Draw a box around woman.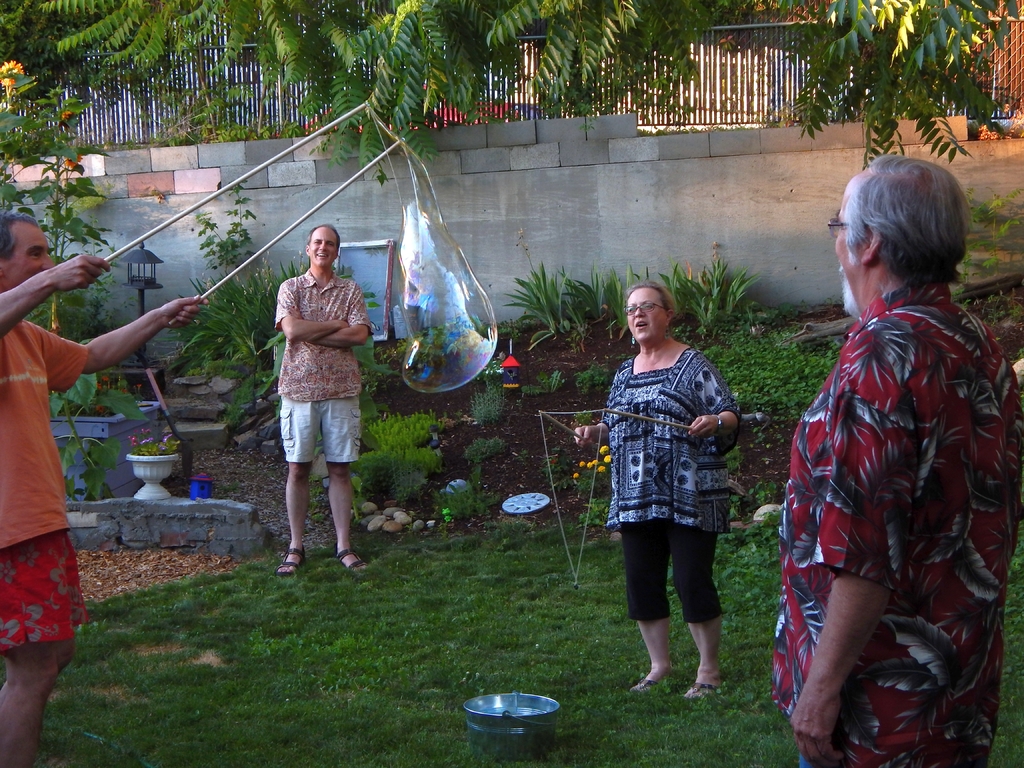
locate(586, 257, 760, 694).
